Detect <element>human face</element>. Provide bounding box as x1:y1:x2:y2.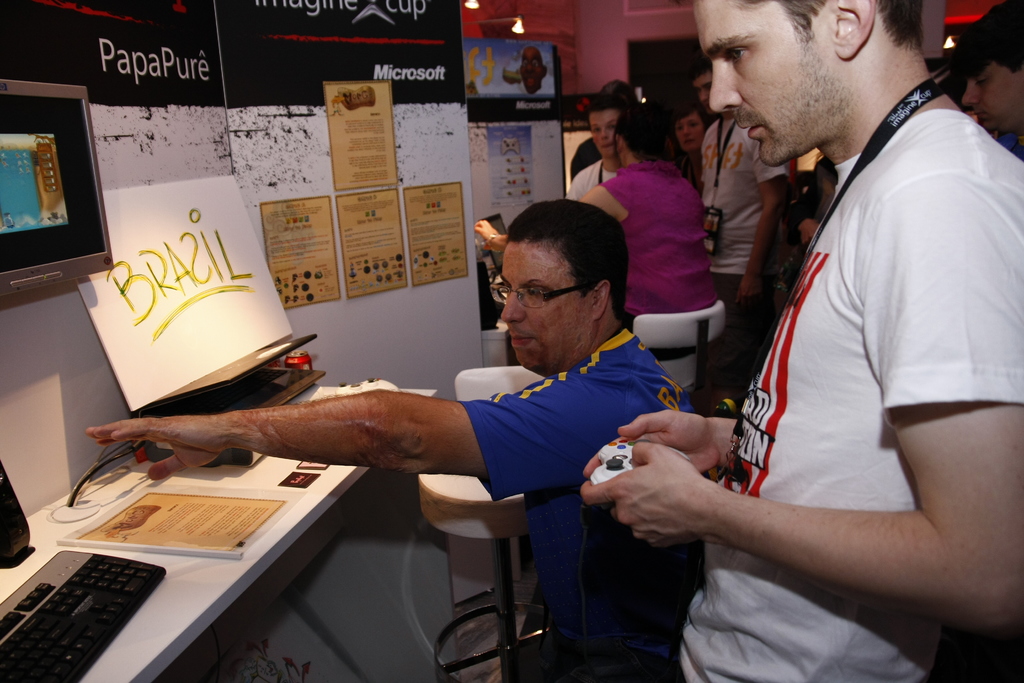
589:111:619:154.
